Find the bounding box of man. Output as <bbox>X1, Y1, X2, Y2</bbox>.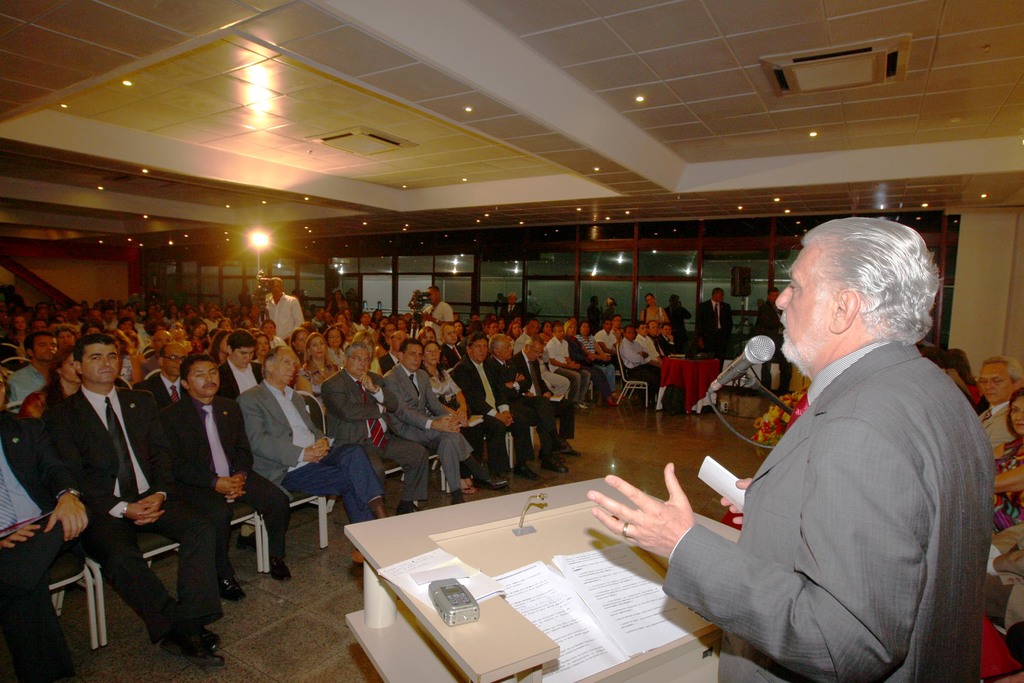
<bbox>254, 275, 307, 341</bbox>.
